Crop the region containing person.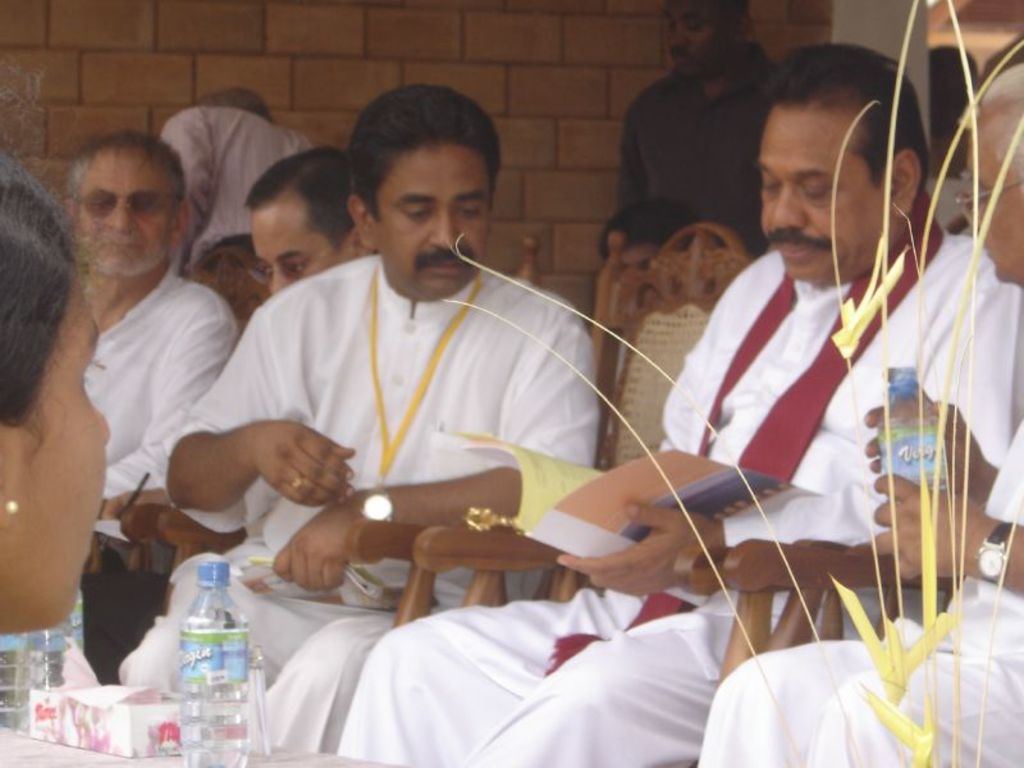
Crop region: <bbox>100, 138, 378, 687</bbox>.
